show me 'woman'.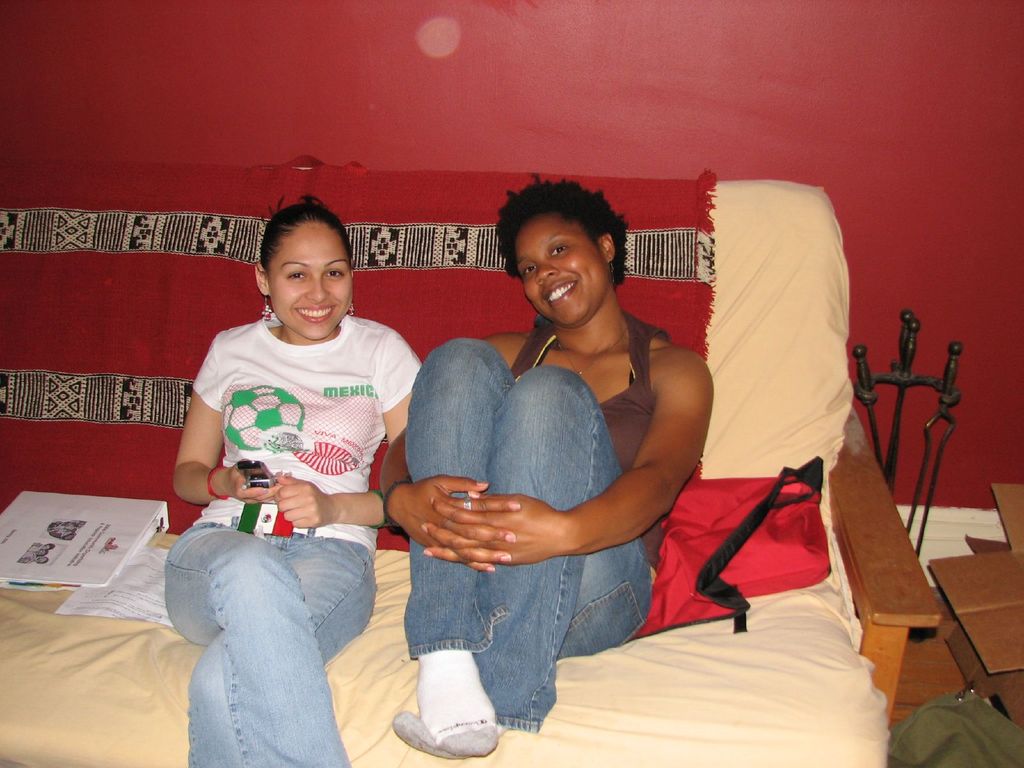
'woman' is here: [412, 187, 729, 716].
